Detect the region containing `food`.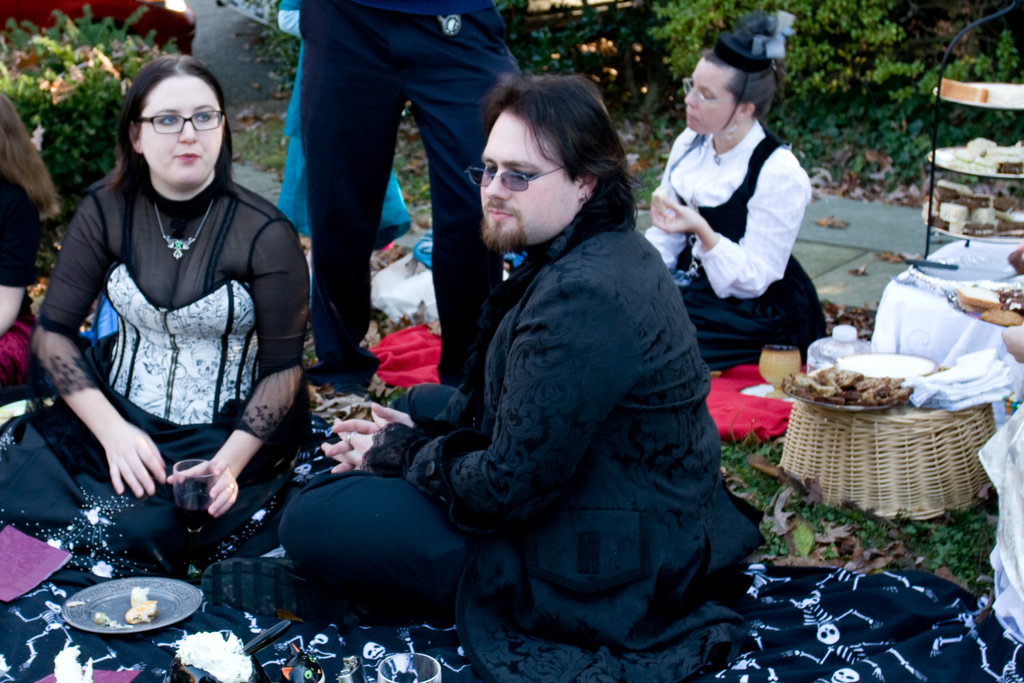
l=124, t=583, r=159, b=626.
